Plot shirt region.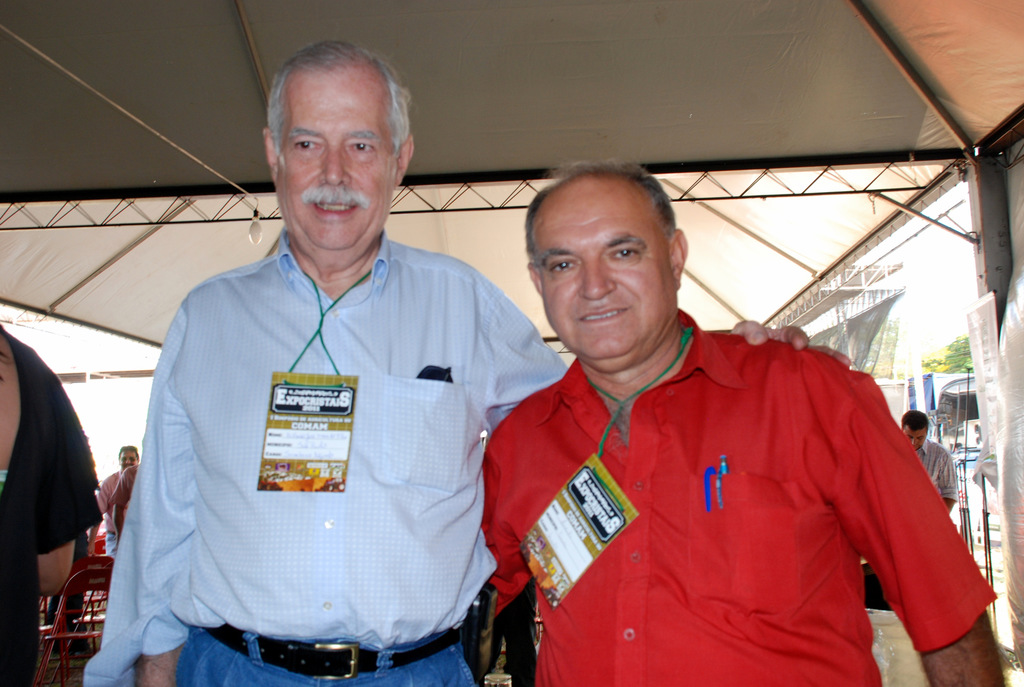
Plotted at box(113, 205, 549, 673).
